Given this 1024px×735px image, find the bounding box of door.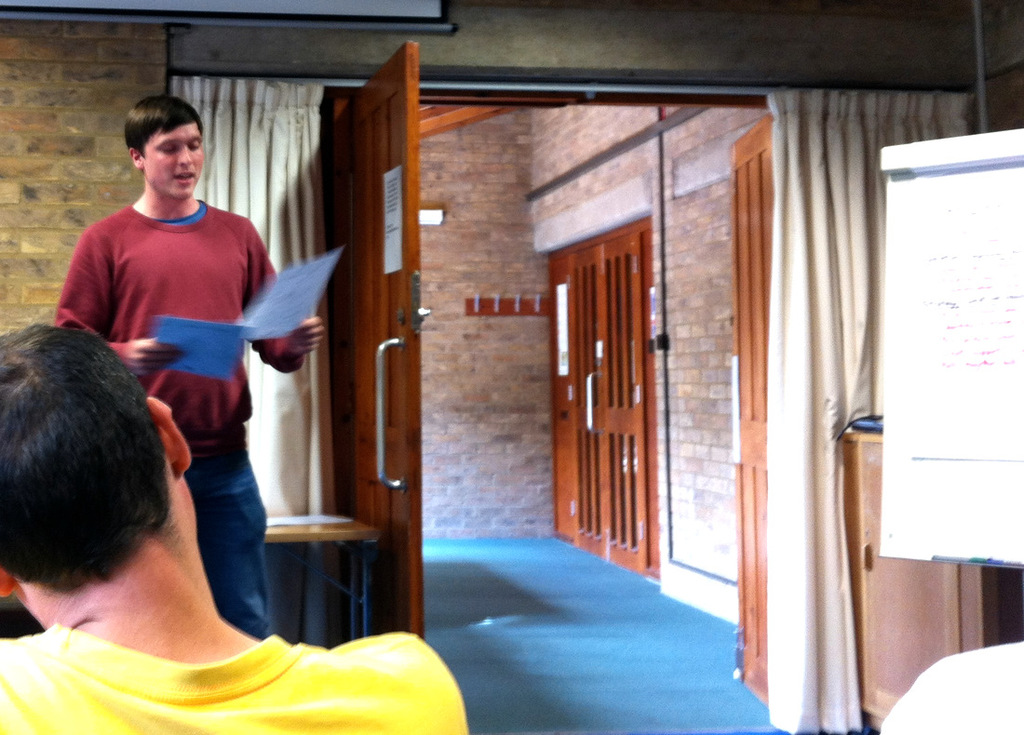
Rect(555, 240, 652, 583).
